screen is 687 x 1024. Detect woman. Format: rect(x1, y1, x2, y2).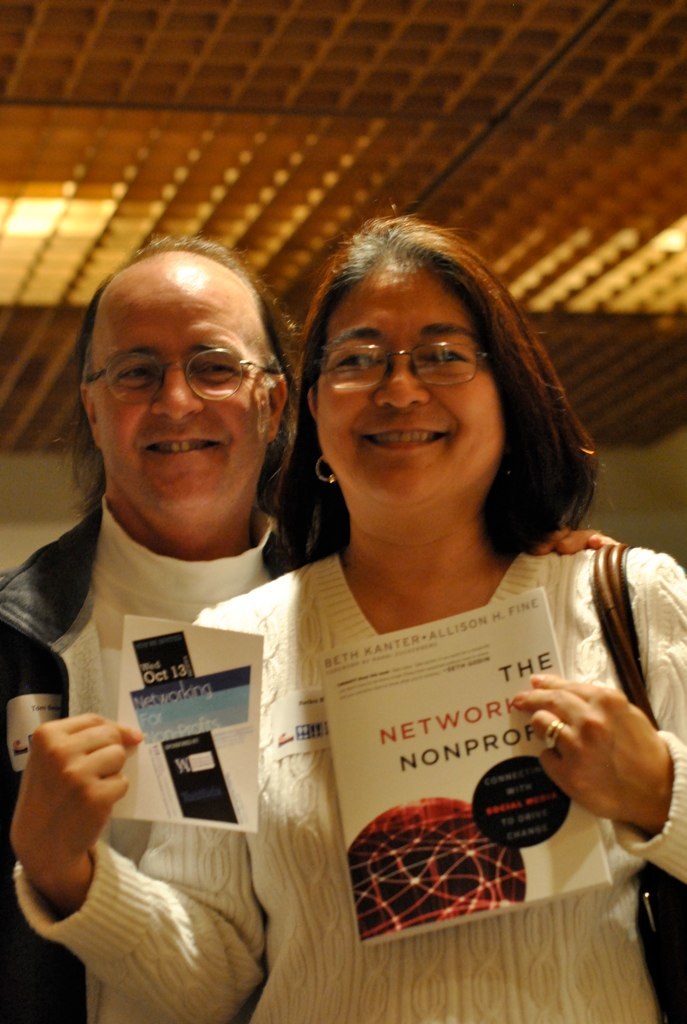
rect(8, 206, 686, 1022).
